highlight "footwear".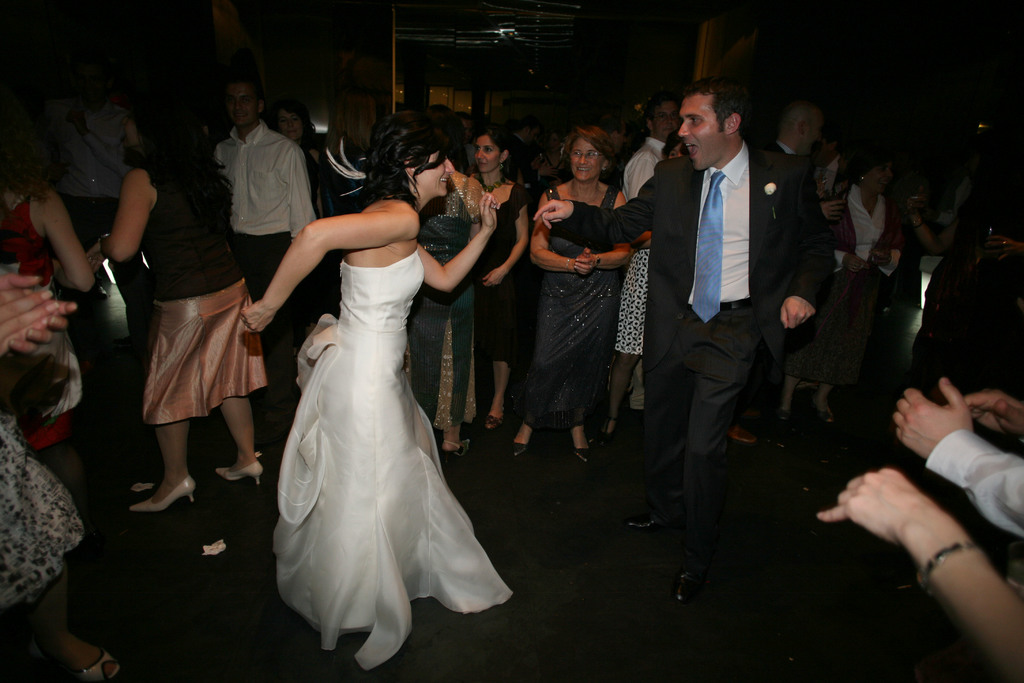
Highlighted region: l=673, t=572, r=708, b=609.
